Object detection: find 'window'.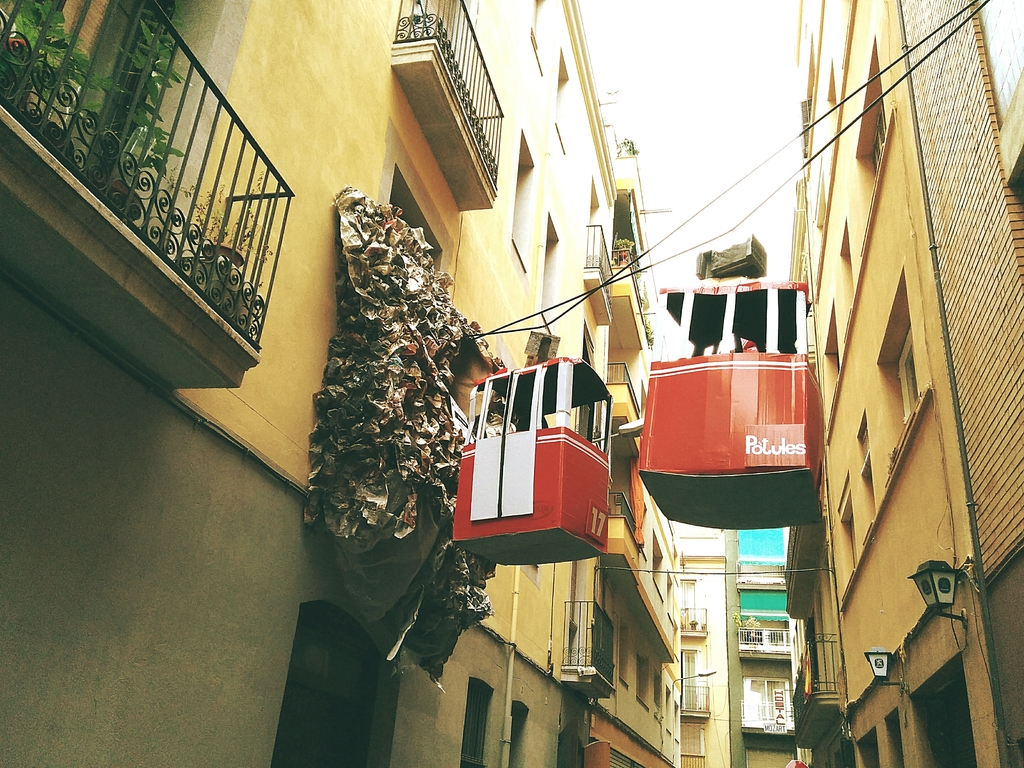
[left=460, top=673, right=499, bottom=767].
